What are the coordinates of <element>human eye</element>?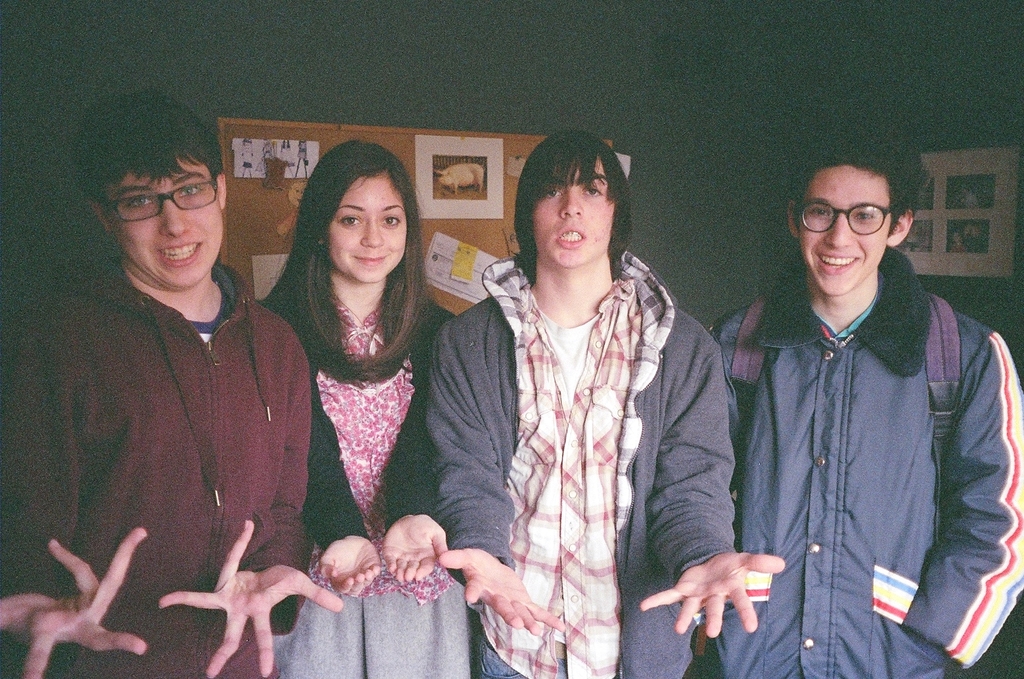
[854, 208, 874, 227].
